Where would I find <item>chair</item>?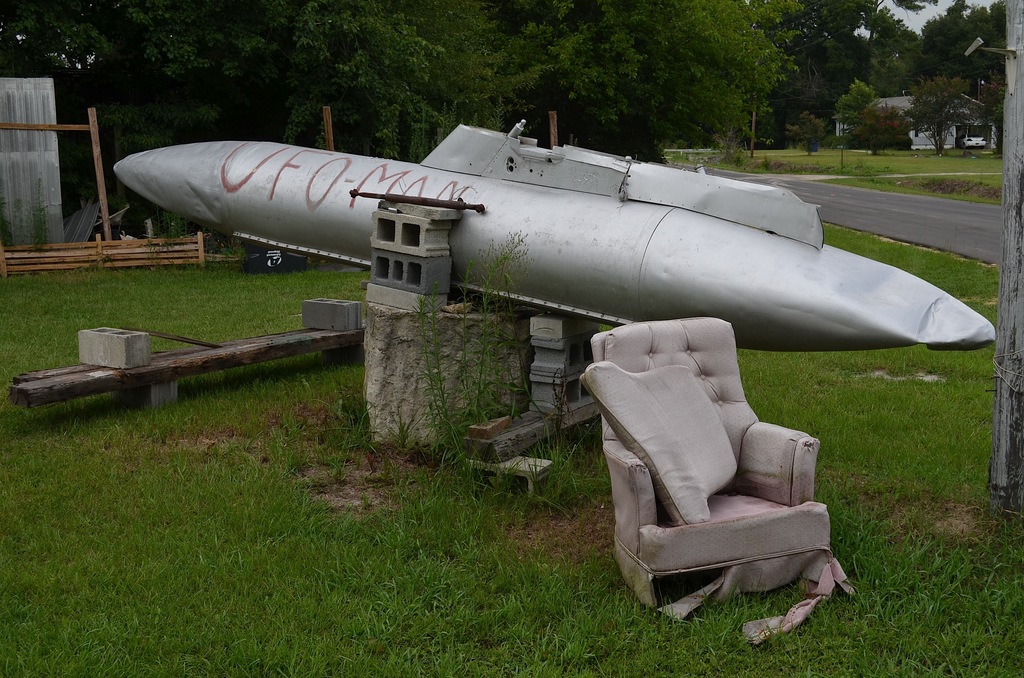
At (x1=572, y1=311, x2=868, y2=646).
